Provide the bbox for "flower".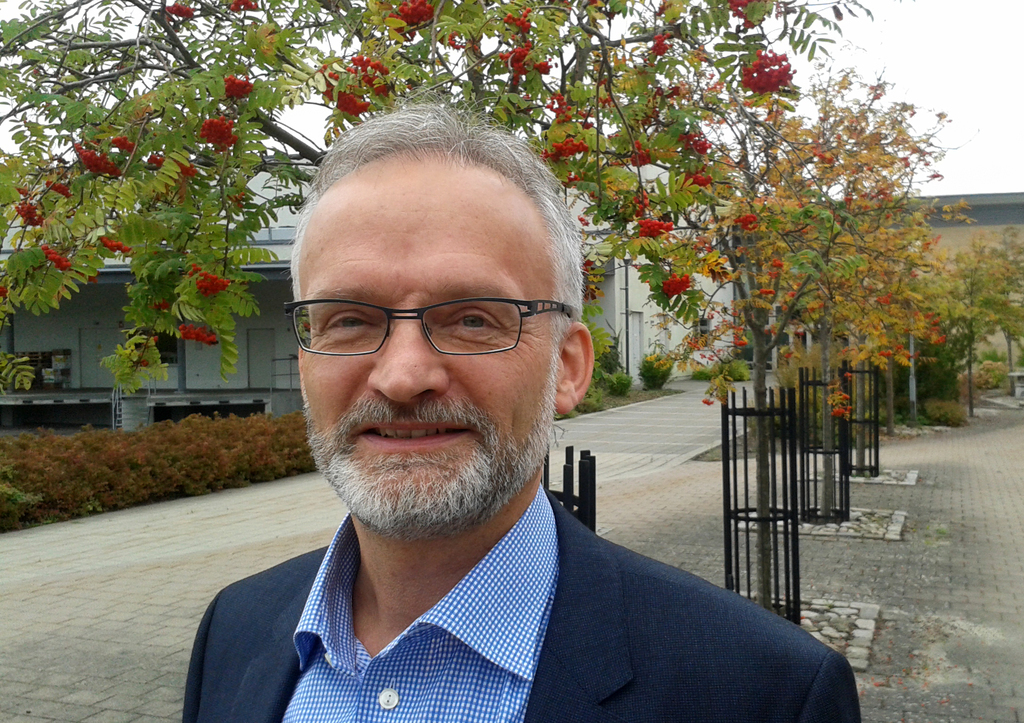
(x1=731, y1=328, x2=750, y2=345).
